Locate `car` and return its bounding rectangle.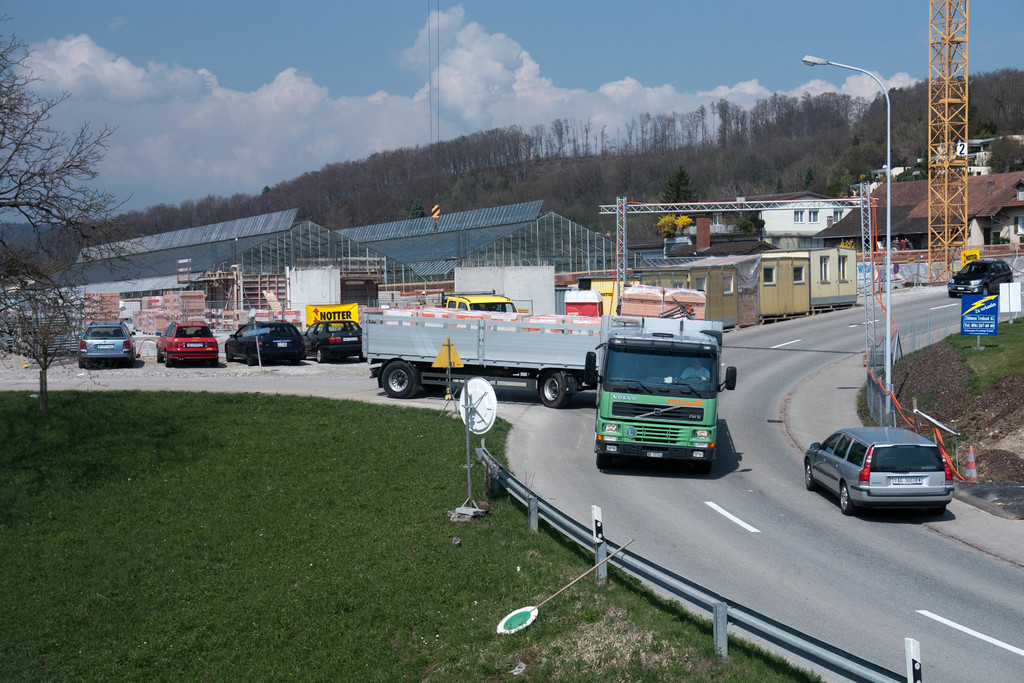
[x1=157, y1=320, x2=220, y2=364].
